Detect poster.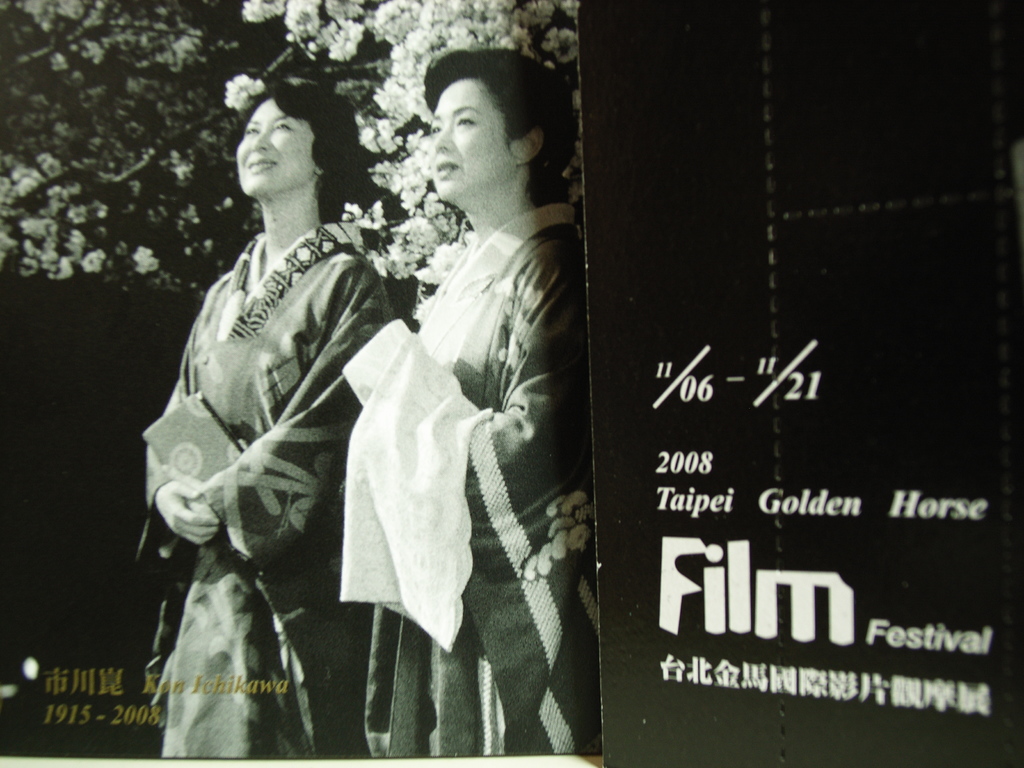
Detected at select_region(573, 0, 1023, 765).
